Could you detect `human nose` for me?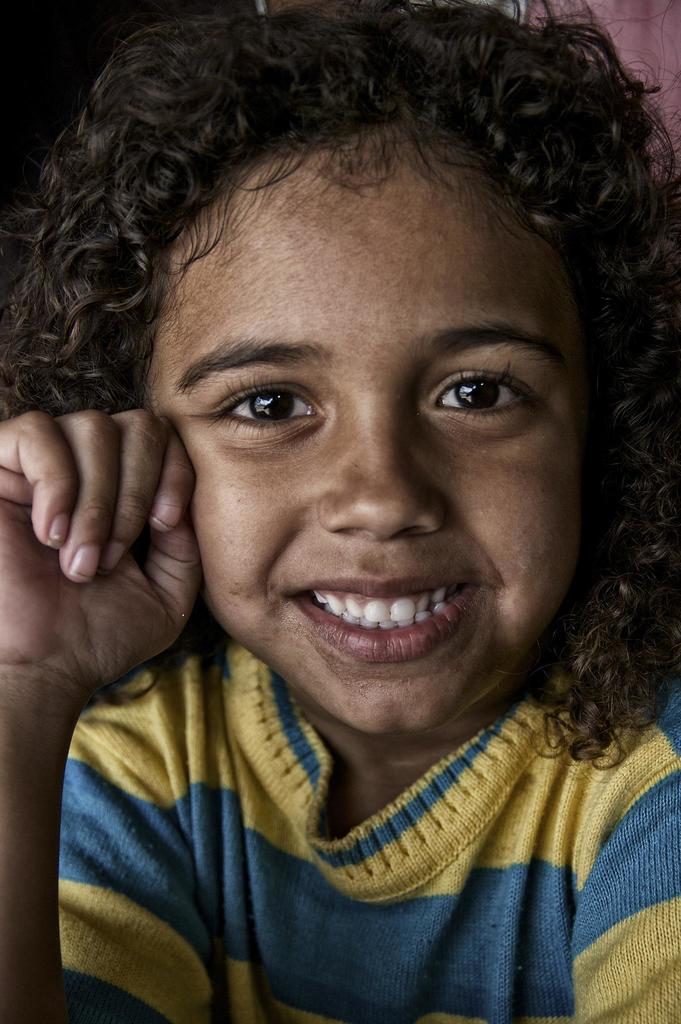
Detection result: bbox=(325, 398, 462, 543).
